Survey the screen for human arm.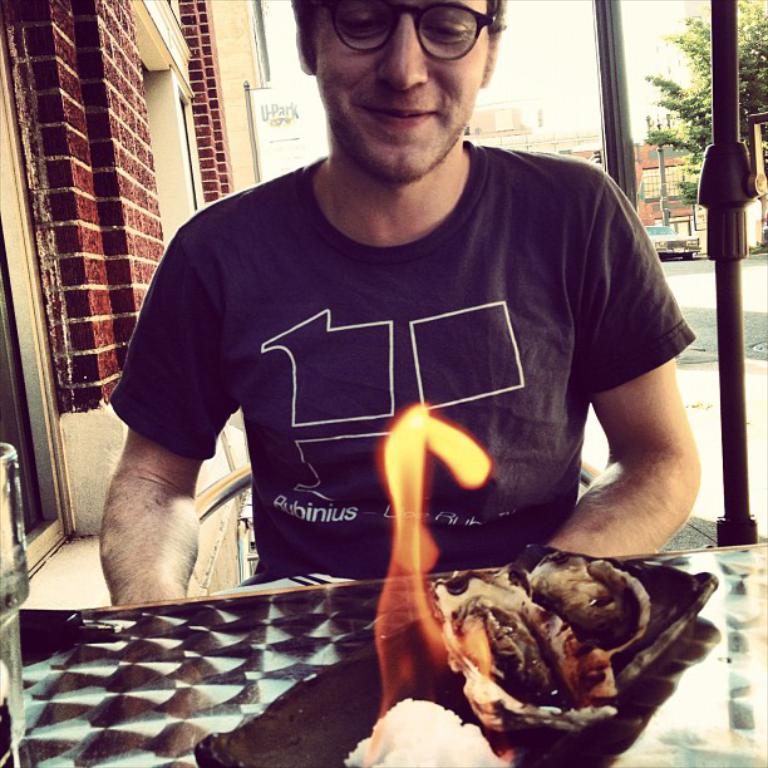
Survey found: crop(84, 247, 251, 605).
